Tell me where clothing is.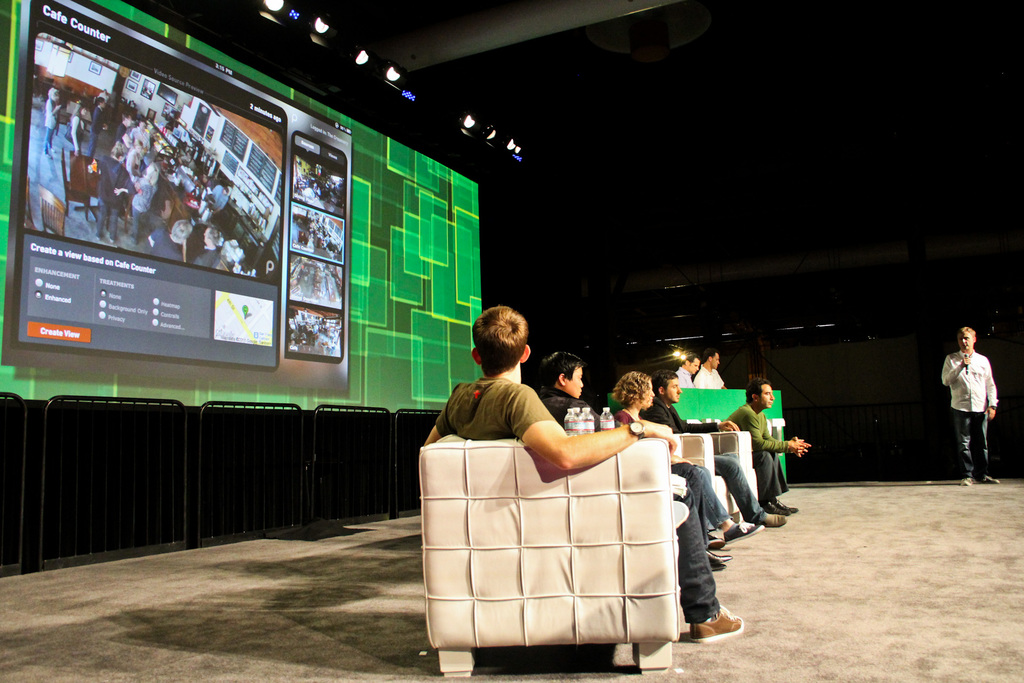
clothing is at Rect(94, 154, 134, 240).
